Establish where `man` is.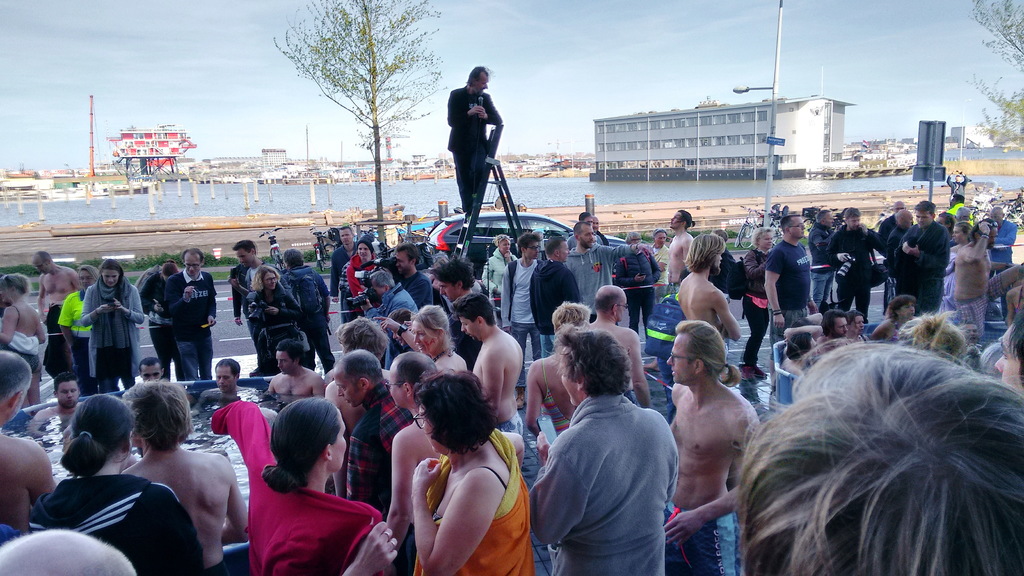
Established at 162:242:222:380.
